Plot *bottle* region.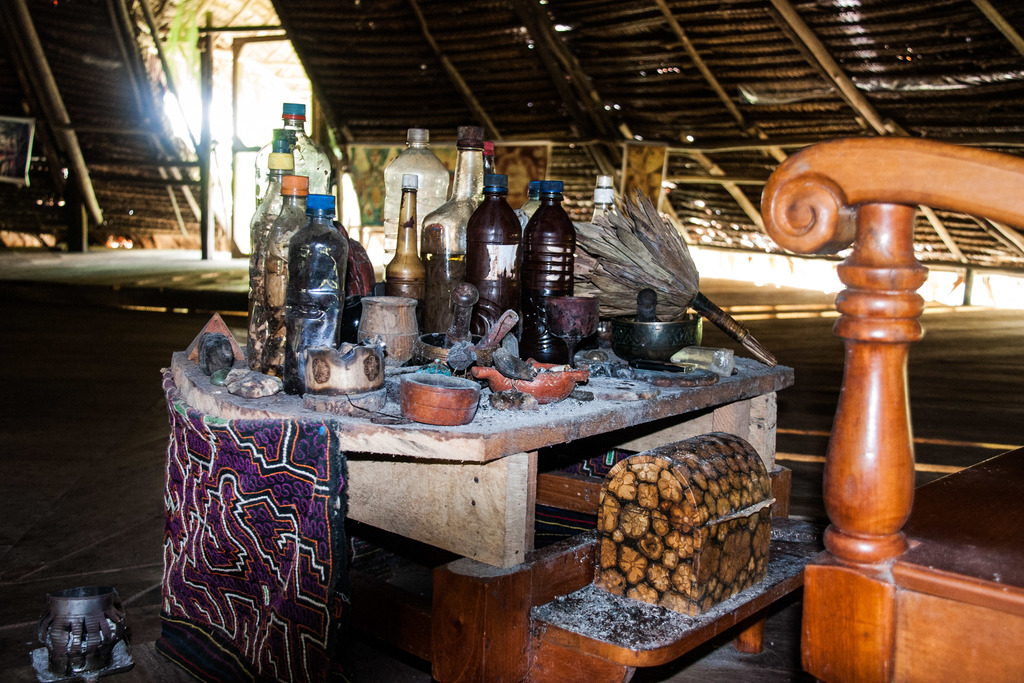
Plotted at (287, 190, 350, 384).
